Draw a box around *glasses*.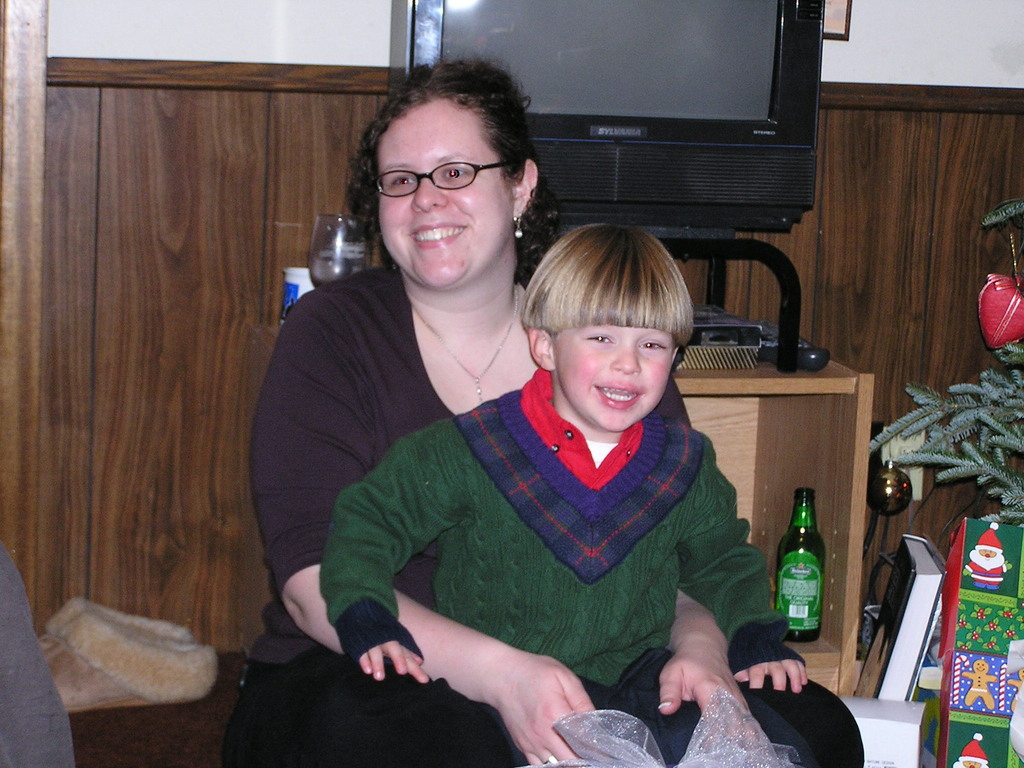
x1=369, y1=161, x2=510, y2=203.
